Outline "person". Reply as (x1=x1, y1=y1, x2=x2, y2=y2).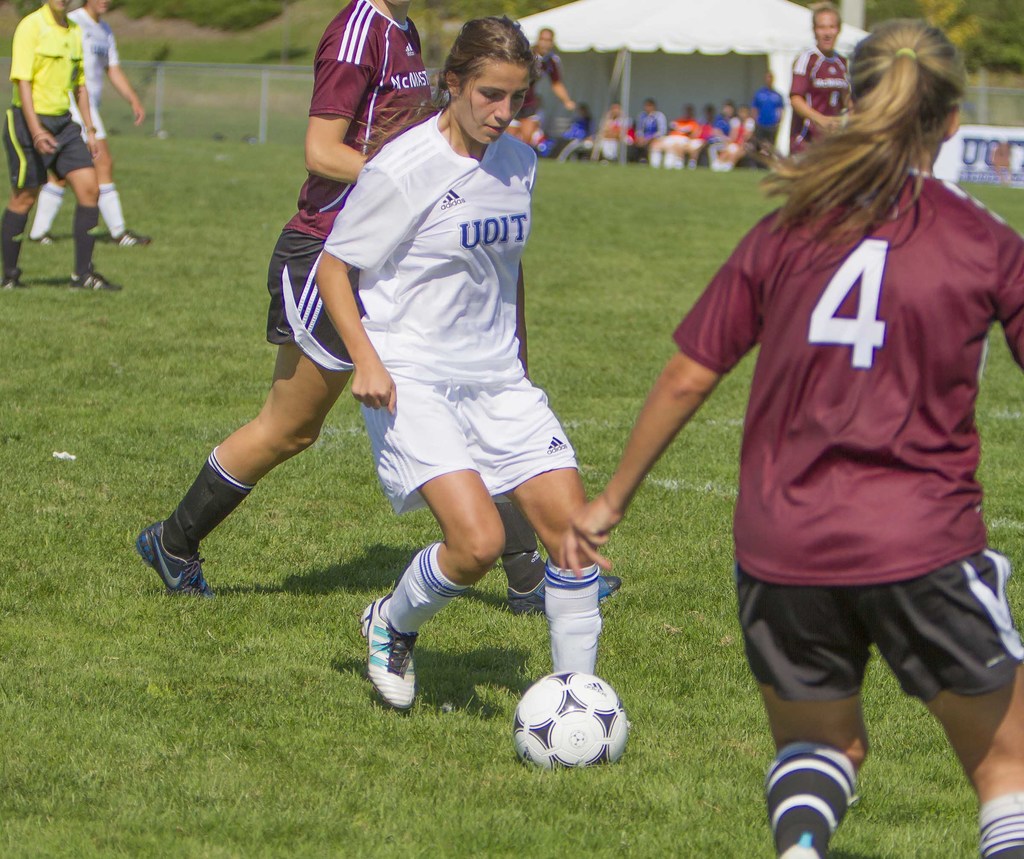
(x1=30, y1=0, x2=154, y2=253).
